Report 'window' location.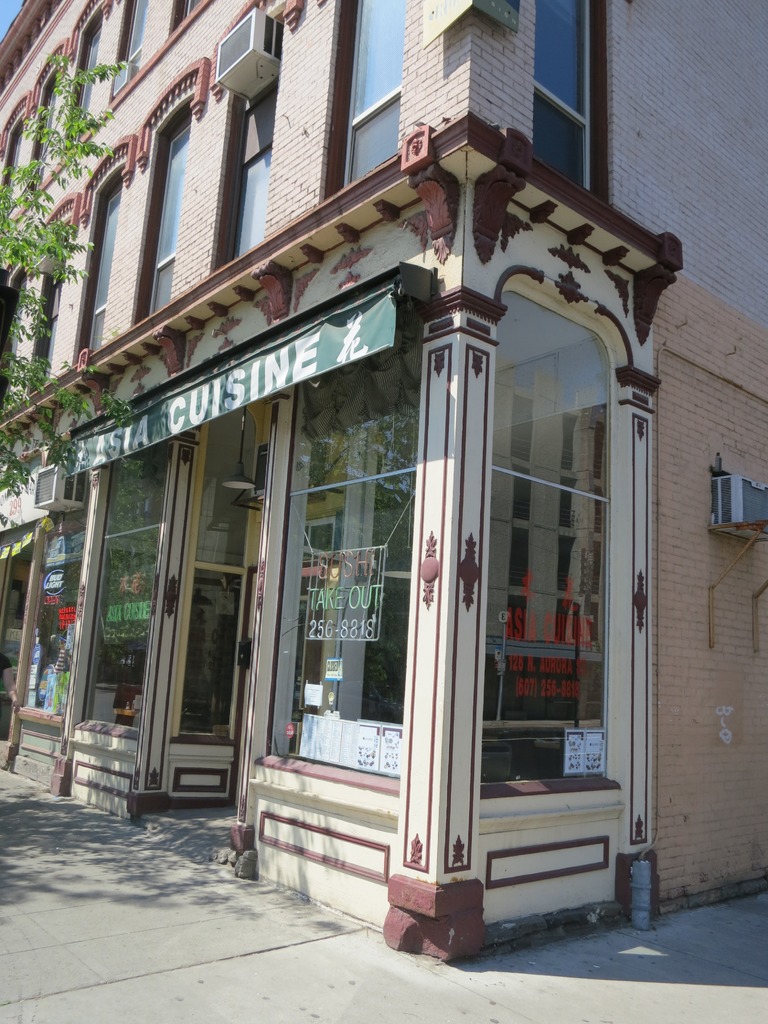
Report: l=133, t=56, r=215, b=328.
